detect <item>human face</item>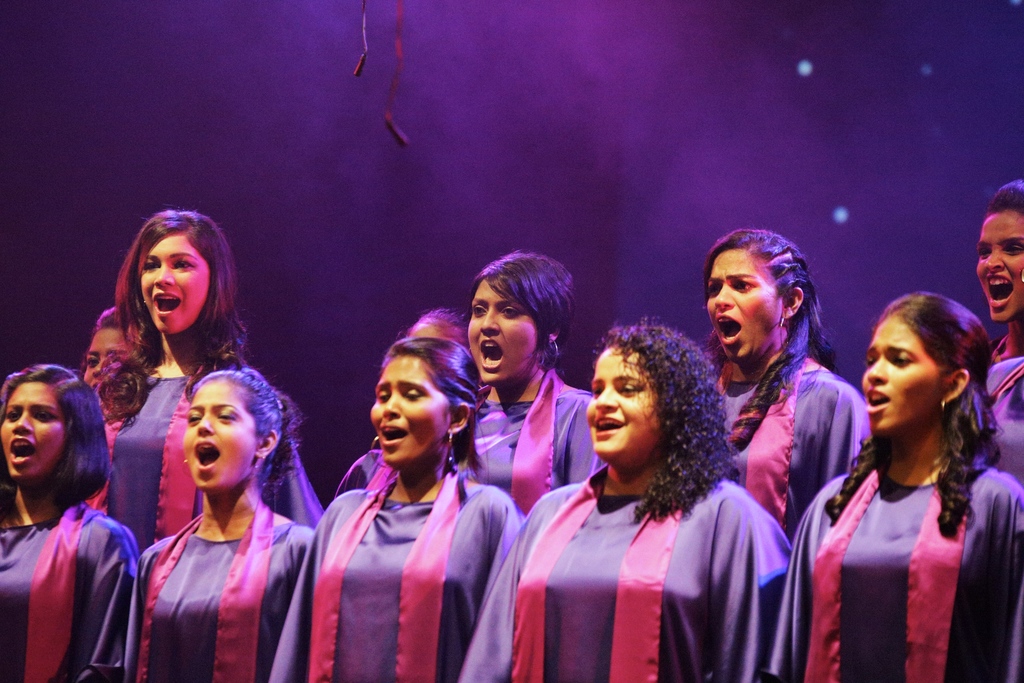
[left=975, top=210, right=1023, bottom=325]
